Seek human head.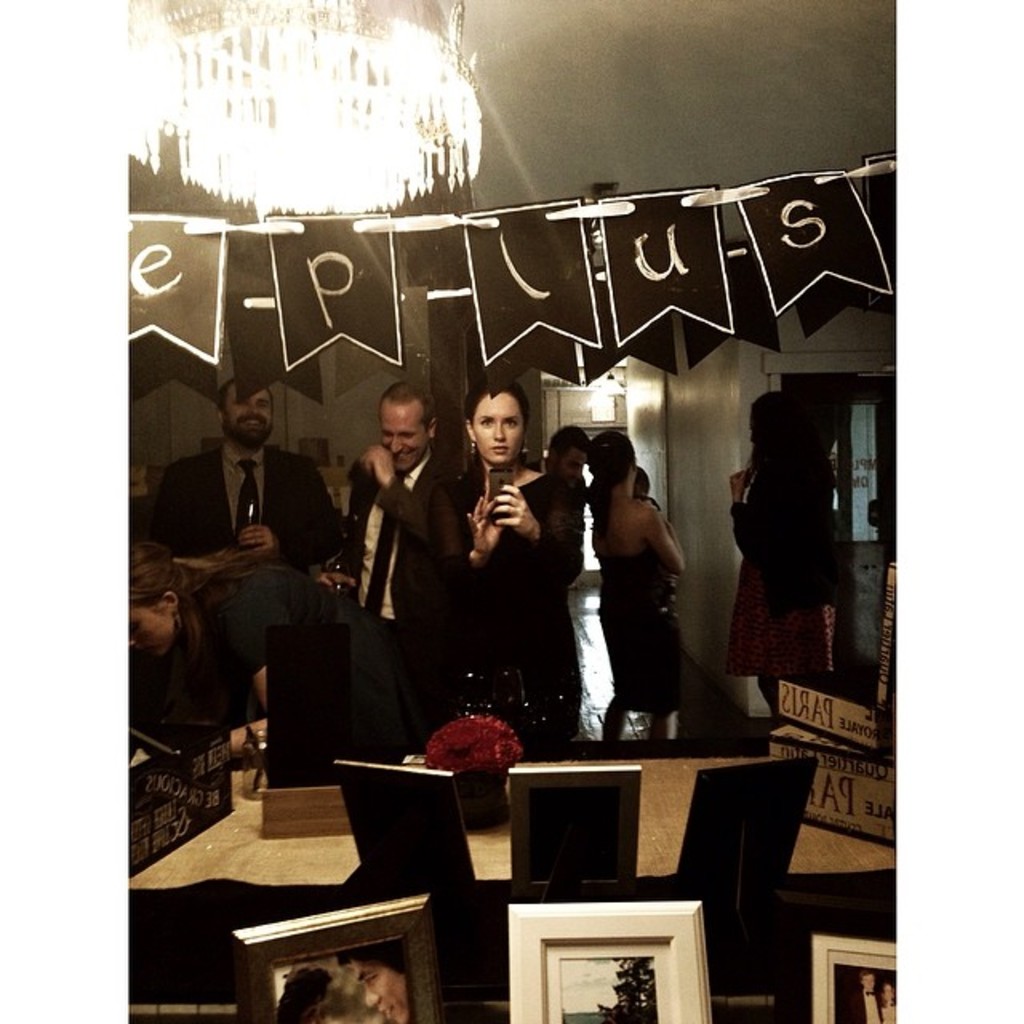
(123,541,194,658).
